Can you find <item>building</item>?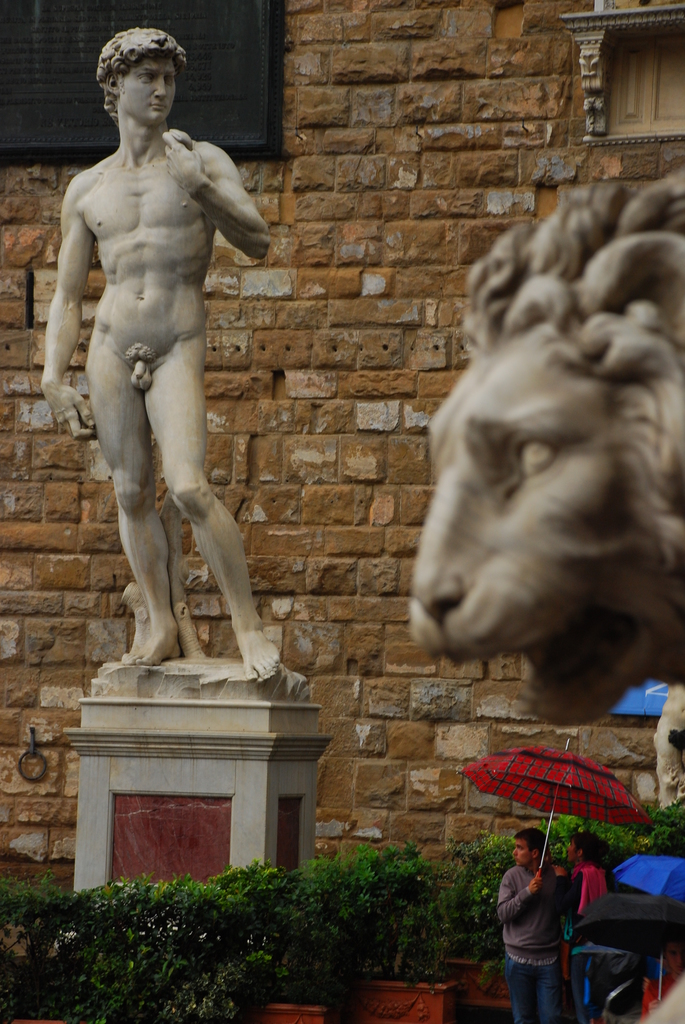
Yes, bounding box: left=0, top=0, right=684, bottom=1023.
